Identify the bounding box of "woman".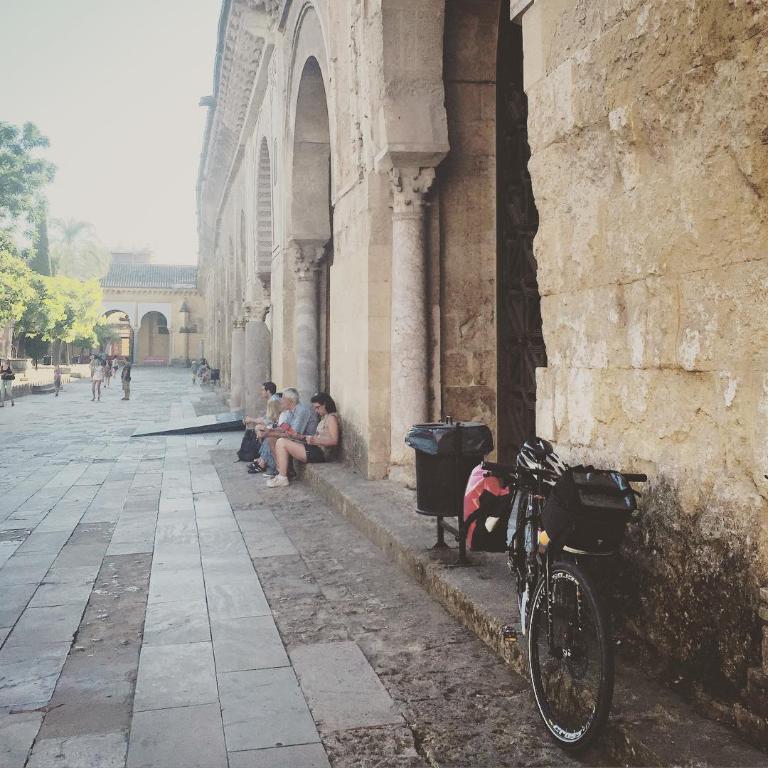
bbox=[0, 357, 14, 406].
